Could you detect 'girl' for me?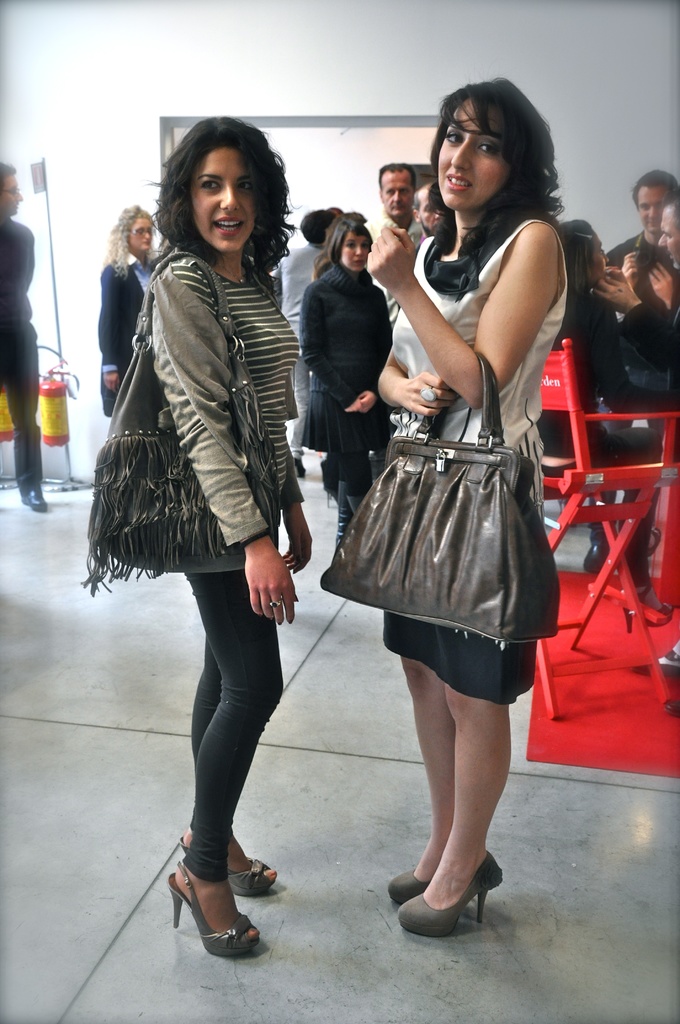
Detection result: 90,198,165,419.
